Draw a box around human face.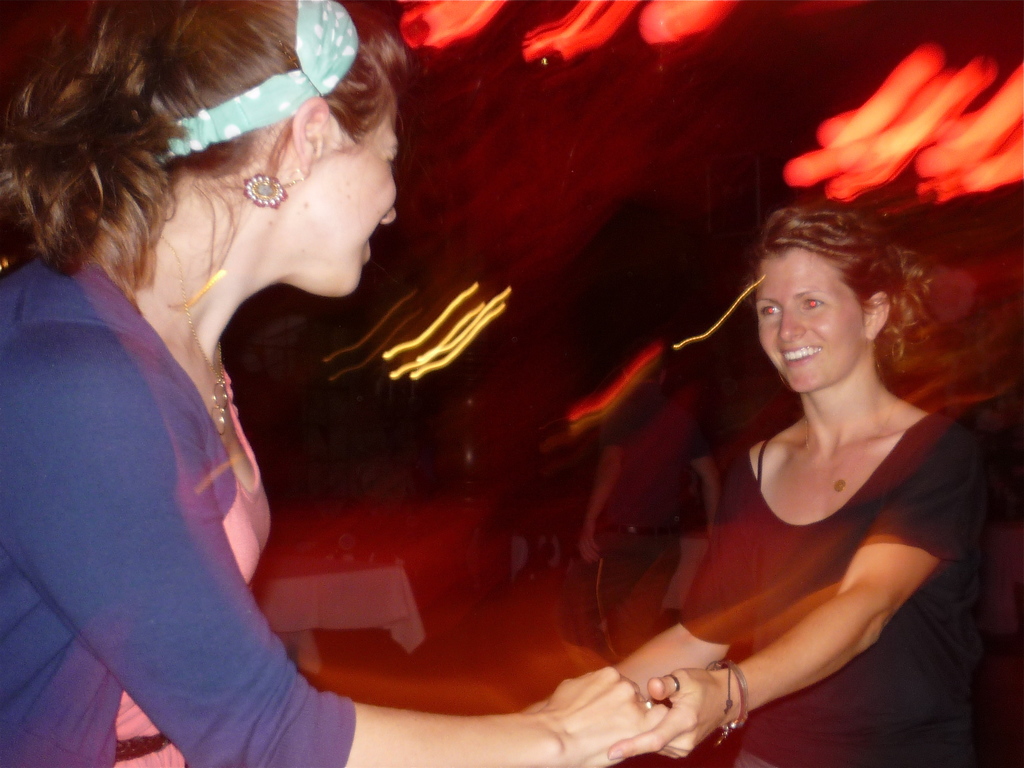
<bbox>756, 247, 870, 395</bbox>.
